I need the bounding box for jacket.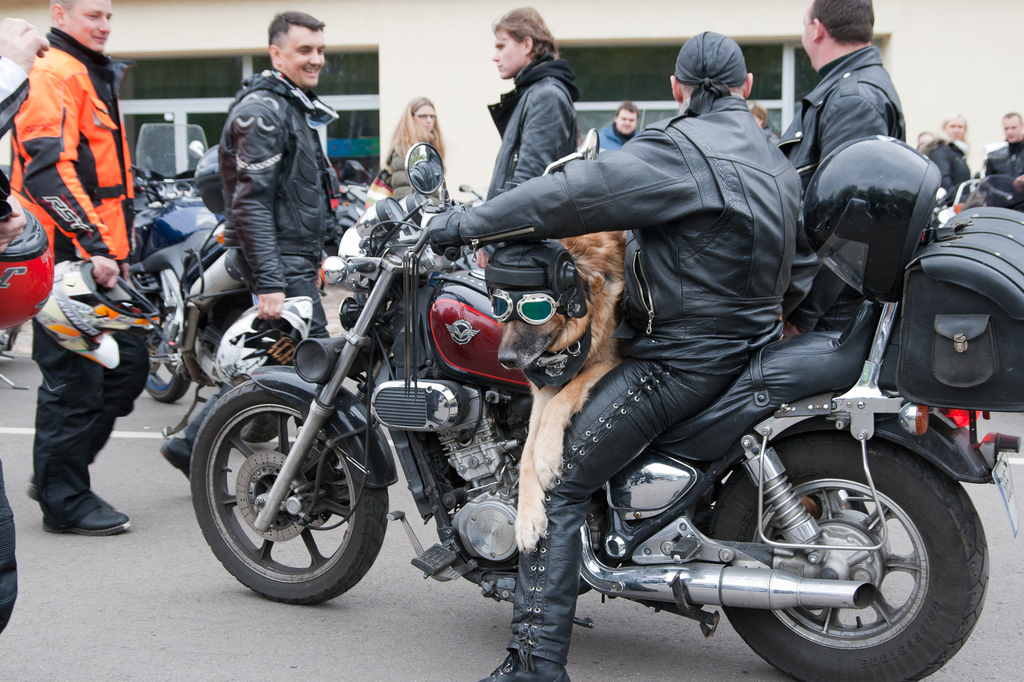
Here it is: [921,134,973,199].
